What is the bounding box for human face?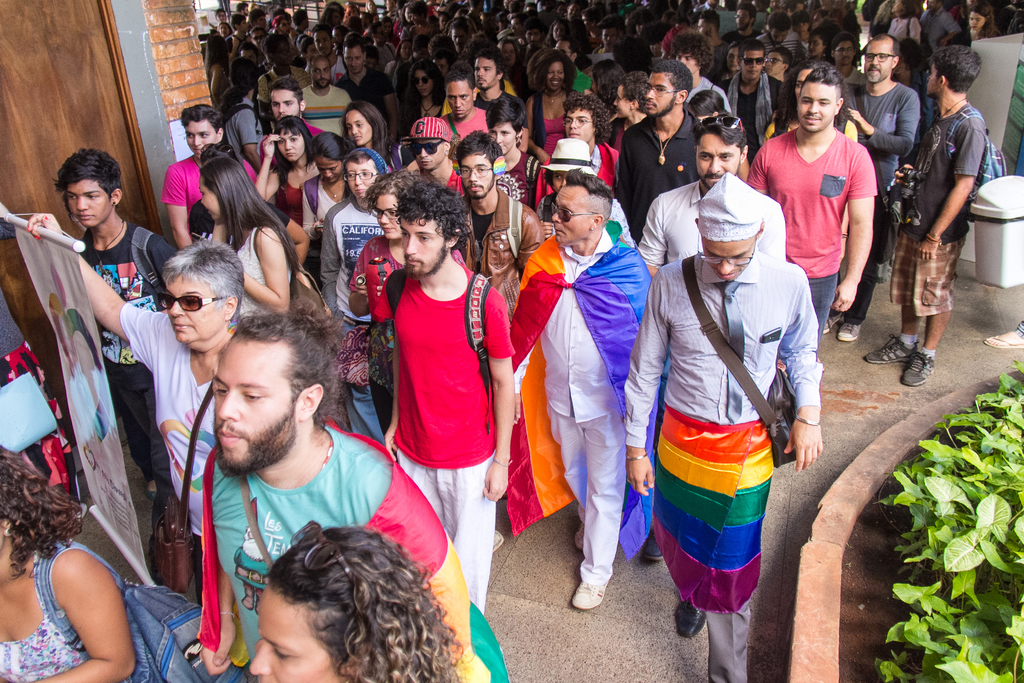
252/30/266/48.
